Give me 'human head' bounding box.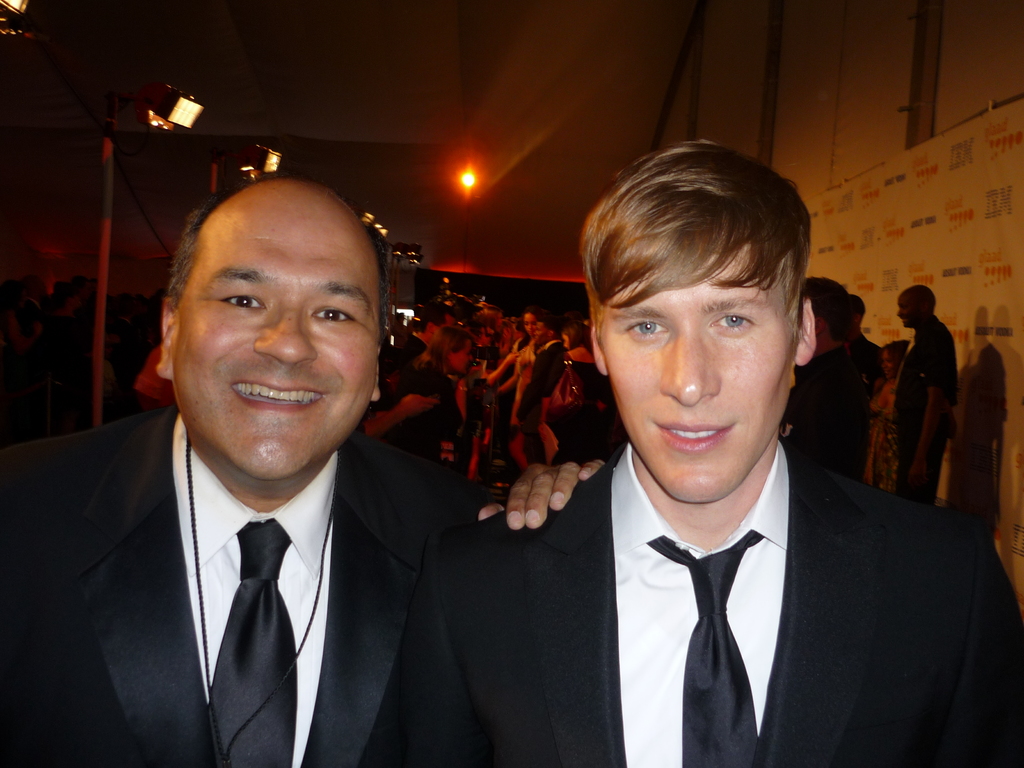
region(521, 307, 538, 337).
